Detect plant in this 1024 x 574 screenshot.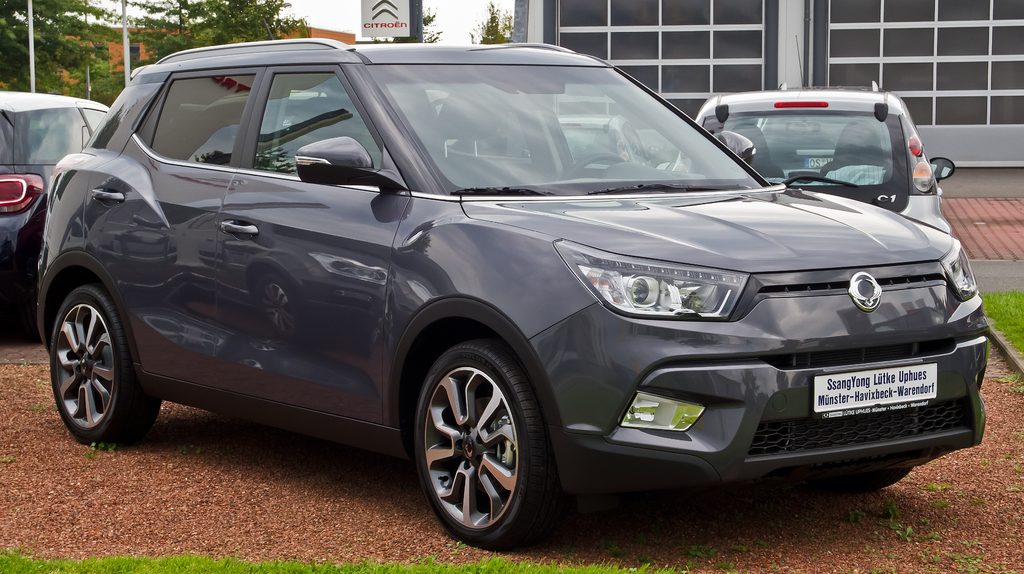
Detection: <region>975, 496, 989, 512</region>.
